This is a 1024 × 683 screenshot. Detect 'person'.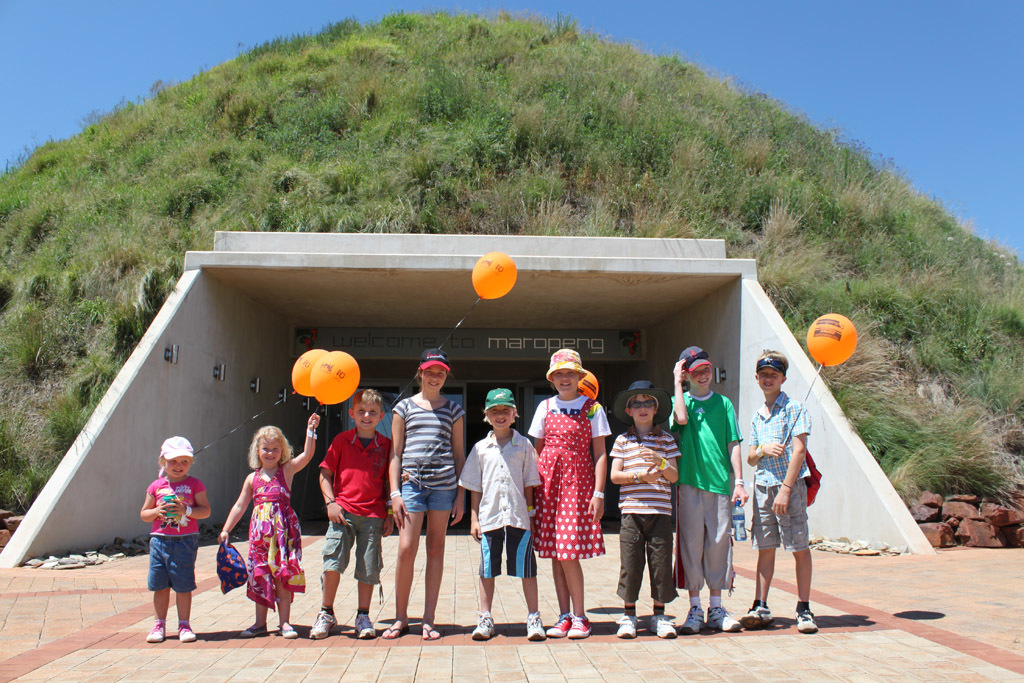
[left=141, top=437, right=212, bottom=642].
